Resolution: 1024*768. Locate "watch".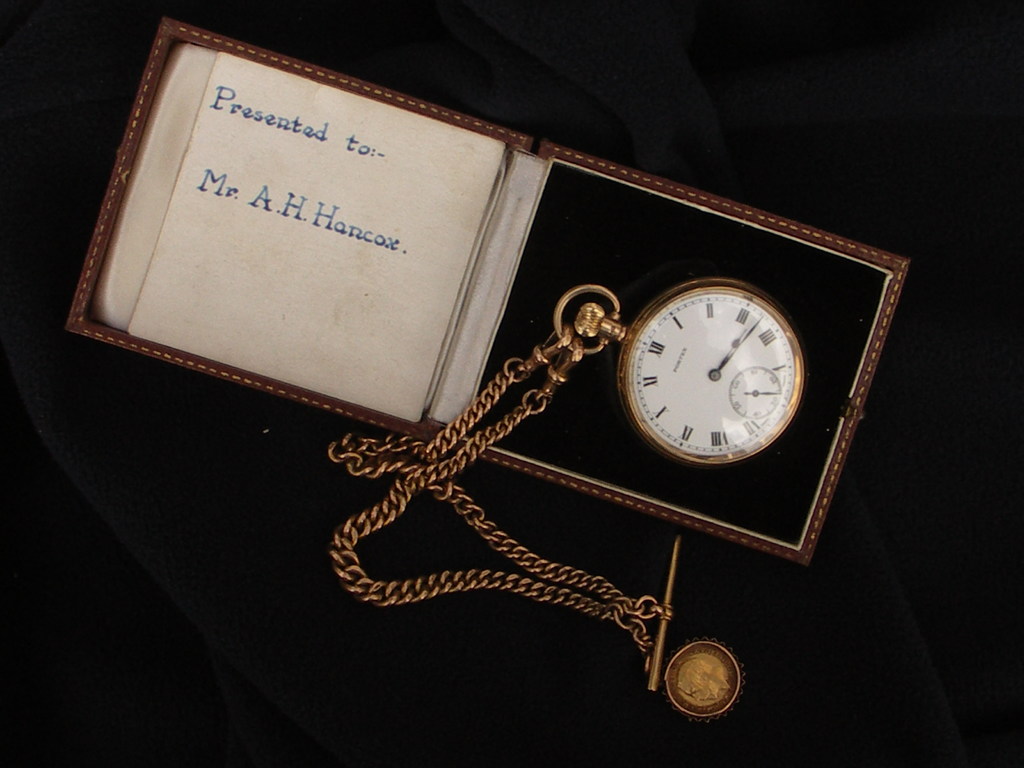
region(324, 284, 806, 720).
